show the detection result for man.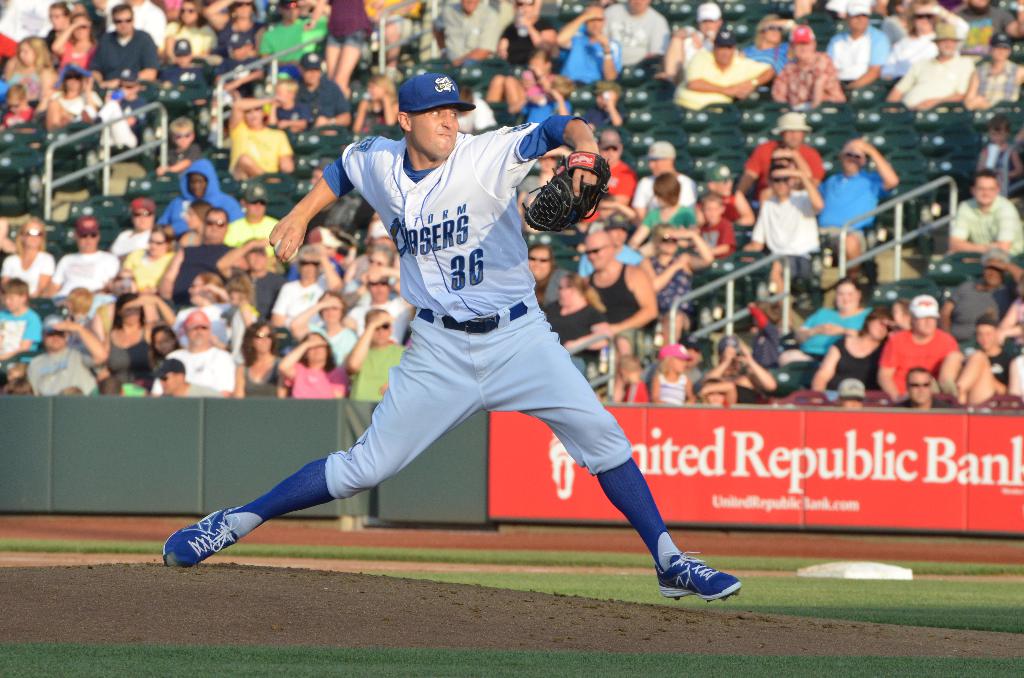
bbox=(231, 184, 287, 243).
